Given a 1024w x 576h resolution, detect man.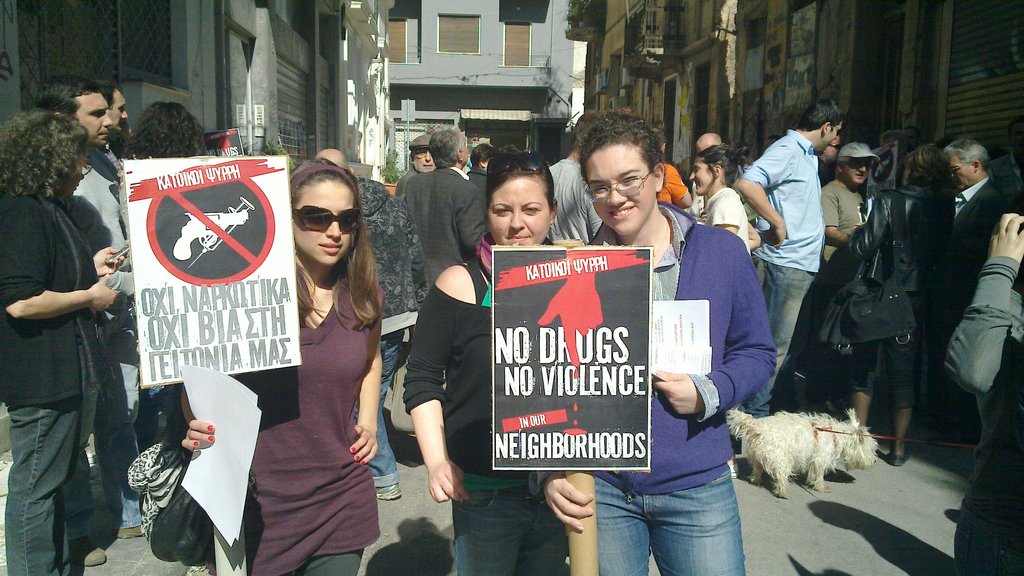
Rect(877, 130, 909, 161).
